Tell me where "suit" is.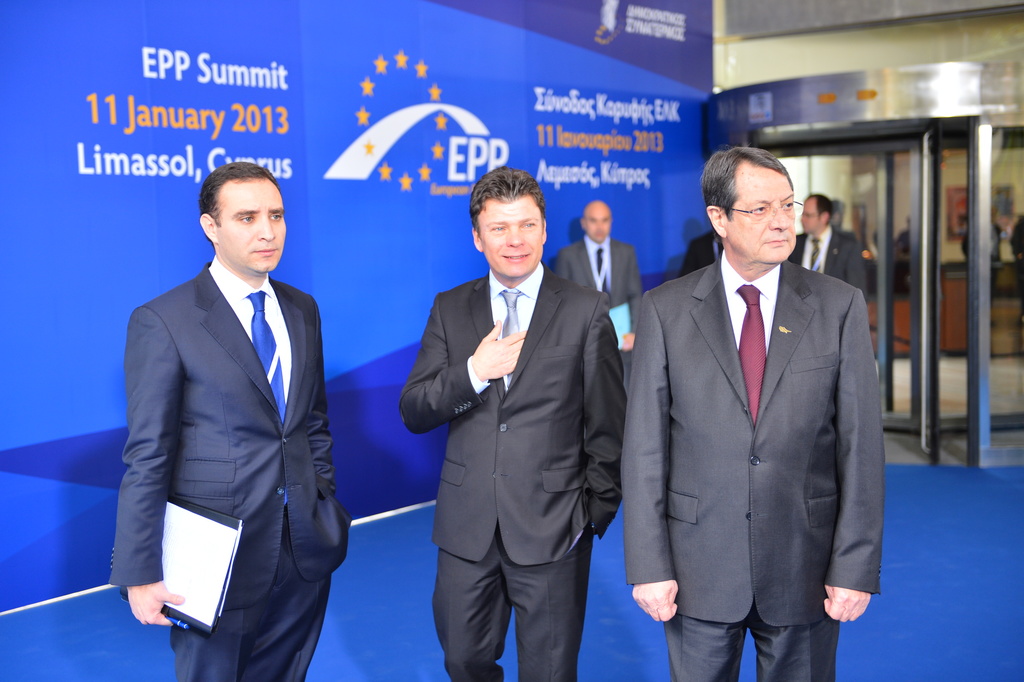
"suit" is at {"left": 112, "top": 263, "right": 352, "bottom": 681}.
